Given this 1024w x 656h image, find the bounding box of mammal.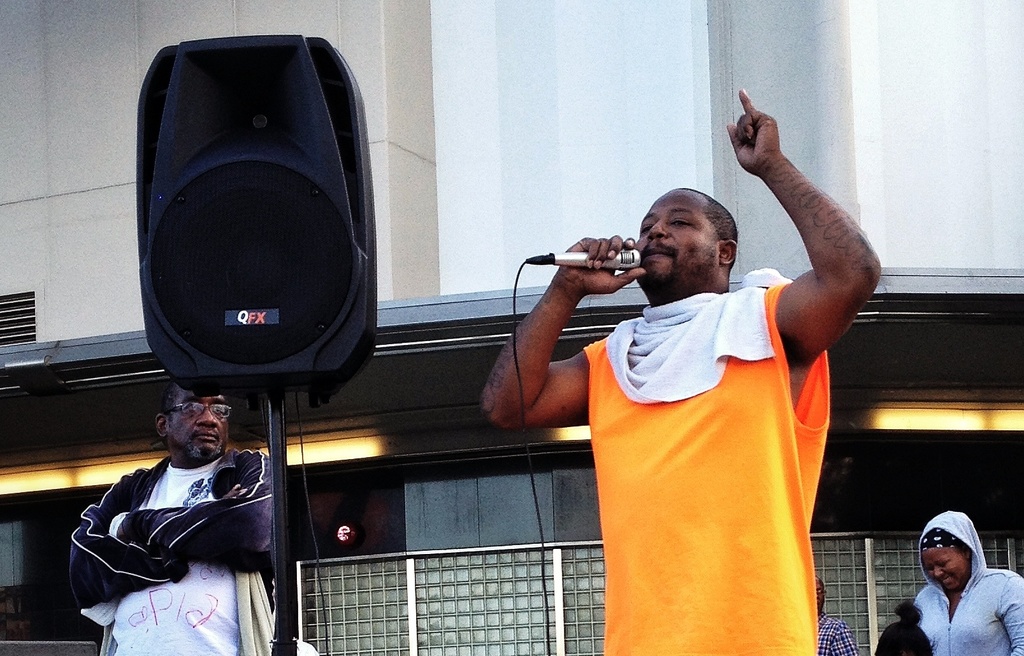
<region>911, 511, 1023, 655</region>.
